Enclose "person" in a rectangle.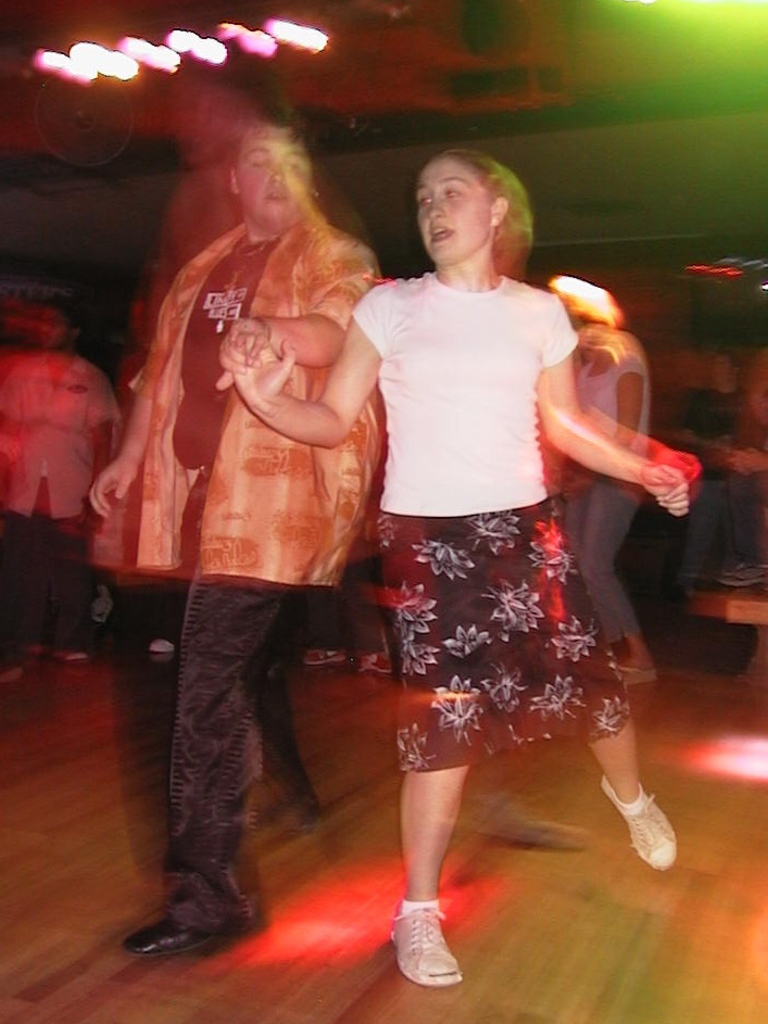
{"x1": 550, "y1": 282, "x2": 658, "y2": 695}.
